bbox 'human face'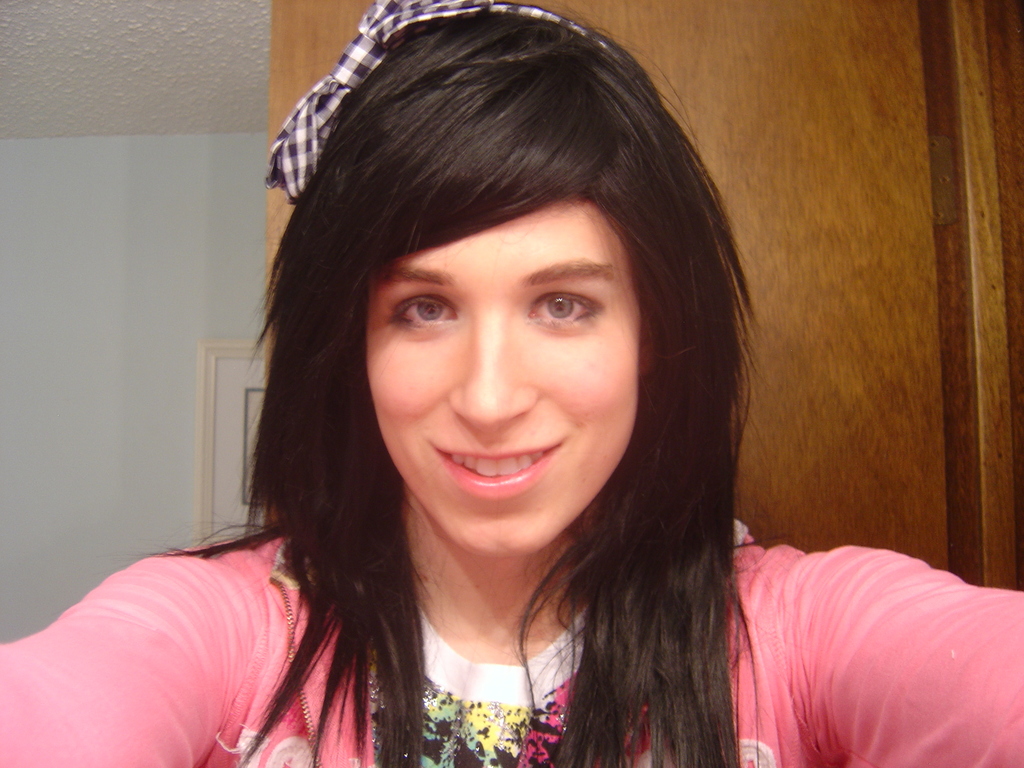
x1=367, y1=198, x2=640, y2=558
